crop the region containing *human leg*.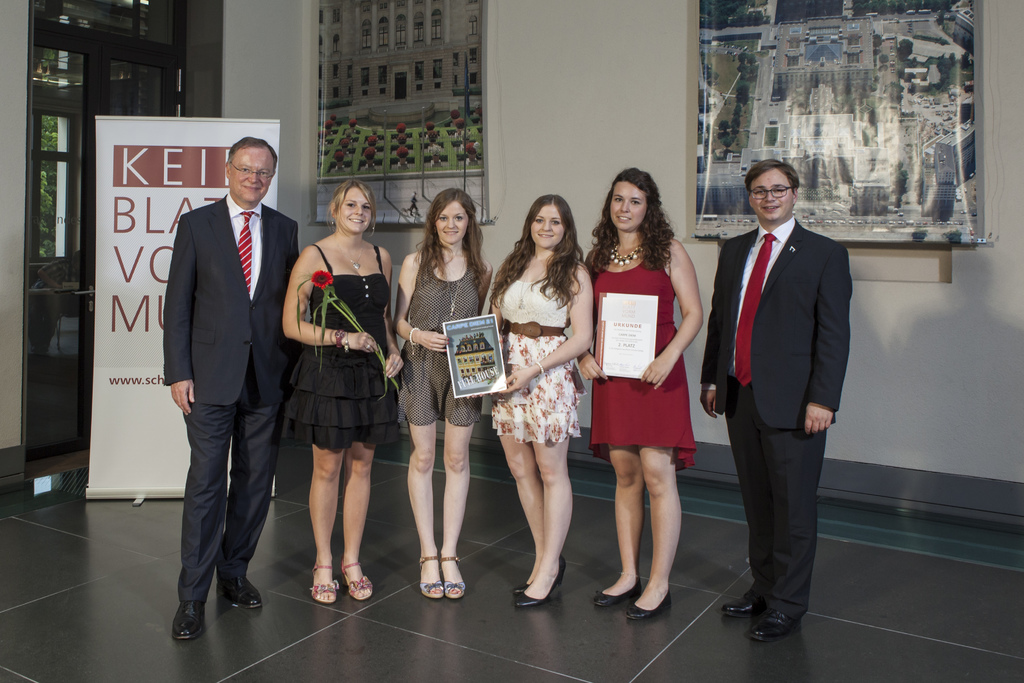
Crop region: x1=401, y1=375, x2=486, y2=602.
